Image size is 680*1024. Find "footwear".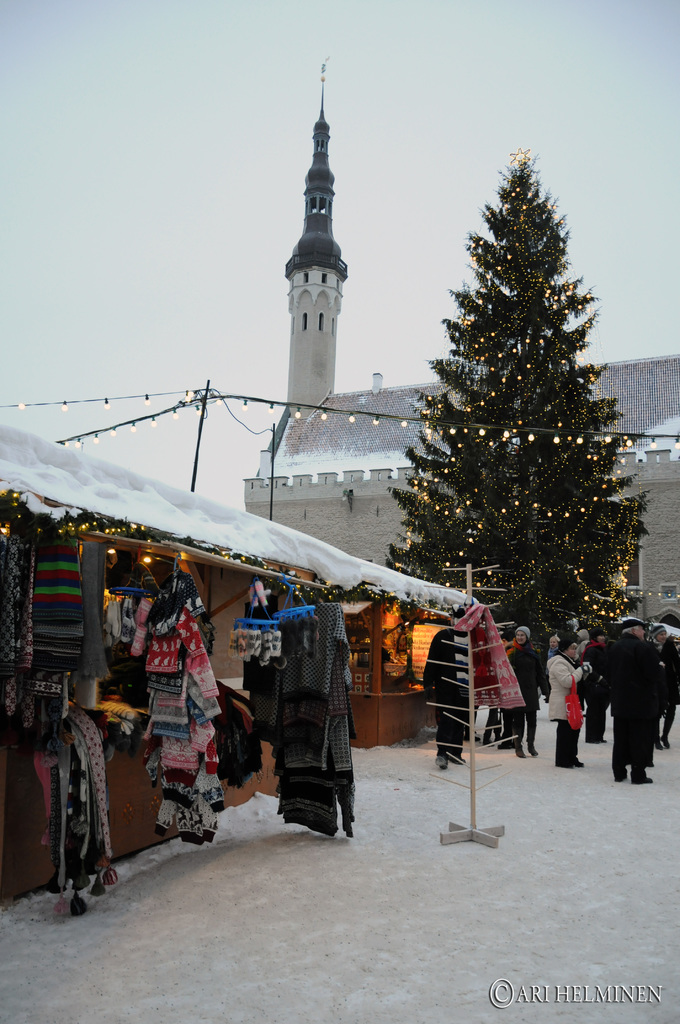
435:753:448:769.
